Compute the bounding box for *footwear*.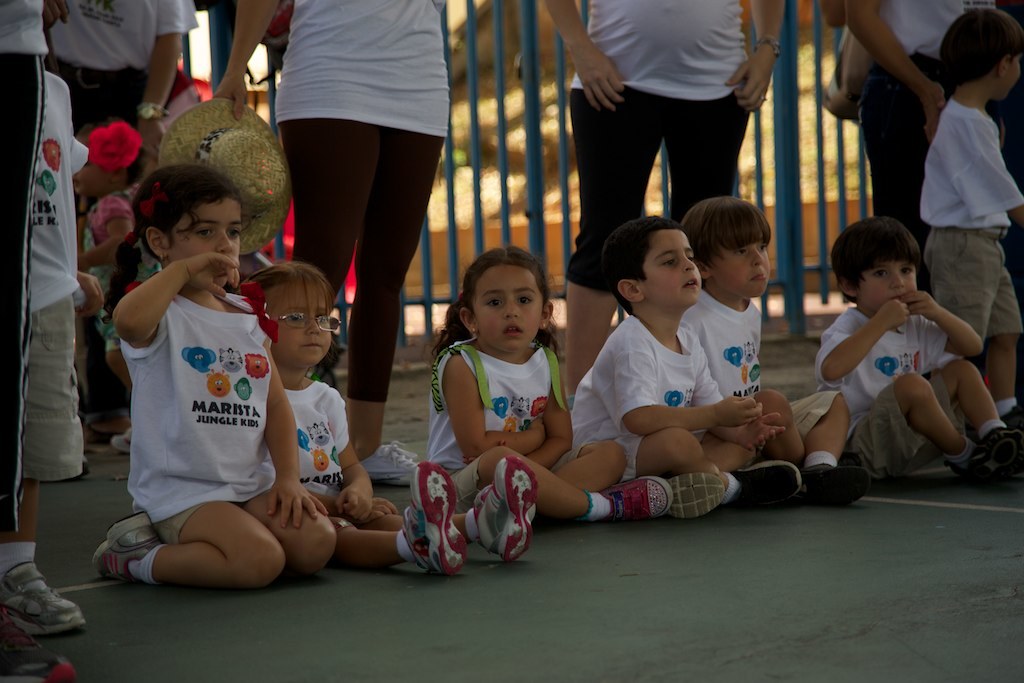
(5,559,88,644).
